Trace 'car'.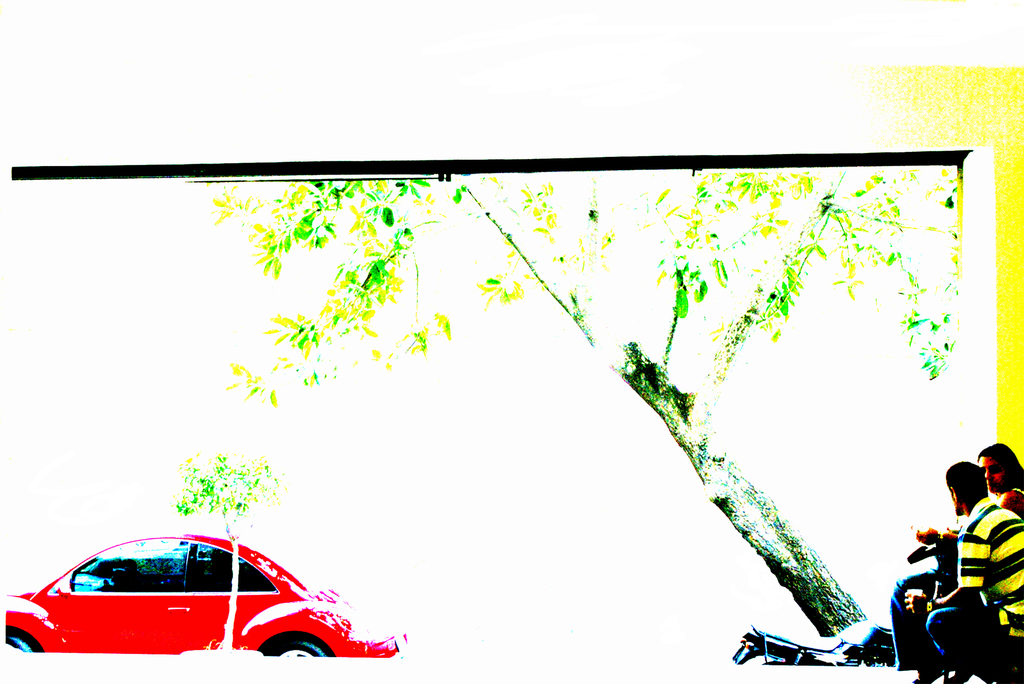
Traced to pyautogui.locateOnScreen(7, 534, 407, 657).
